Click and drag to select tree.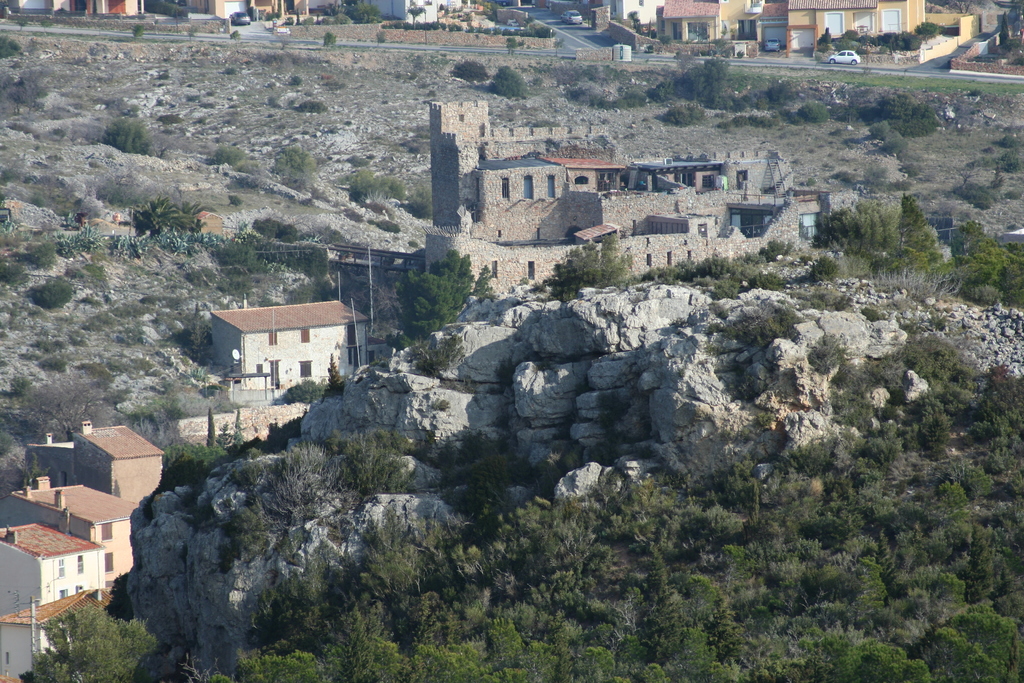
Selection: {"x1": 648, "y1": 619, "x2": 709, "y2": 682}.
